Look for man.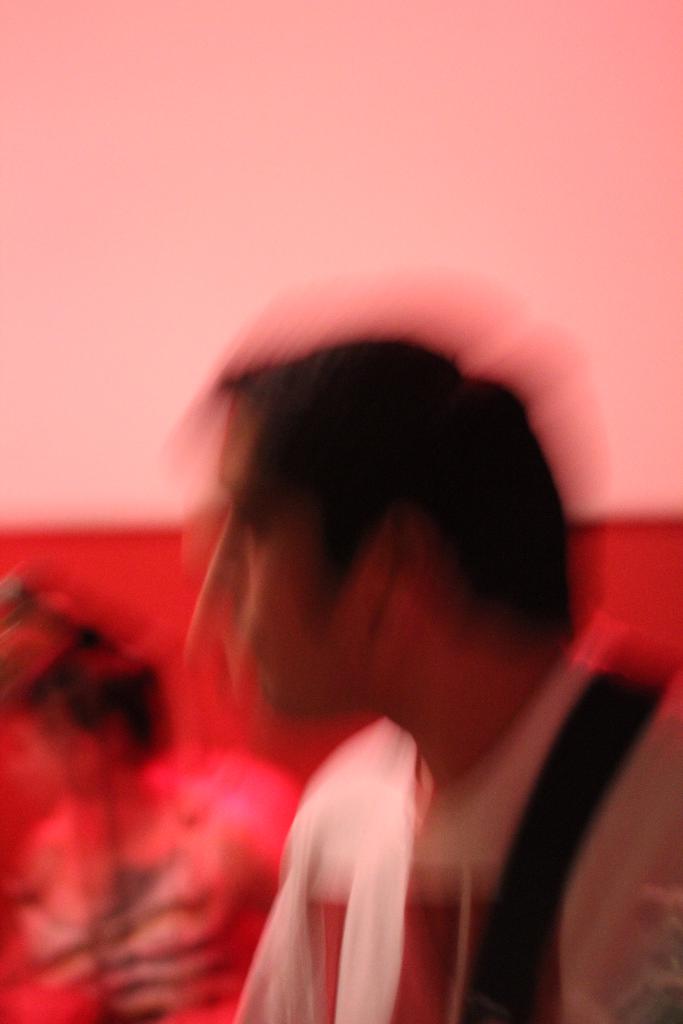
Found: (96, 206, 644, 1023).
